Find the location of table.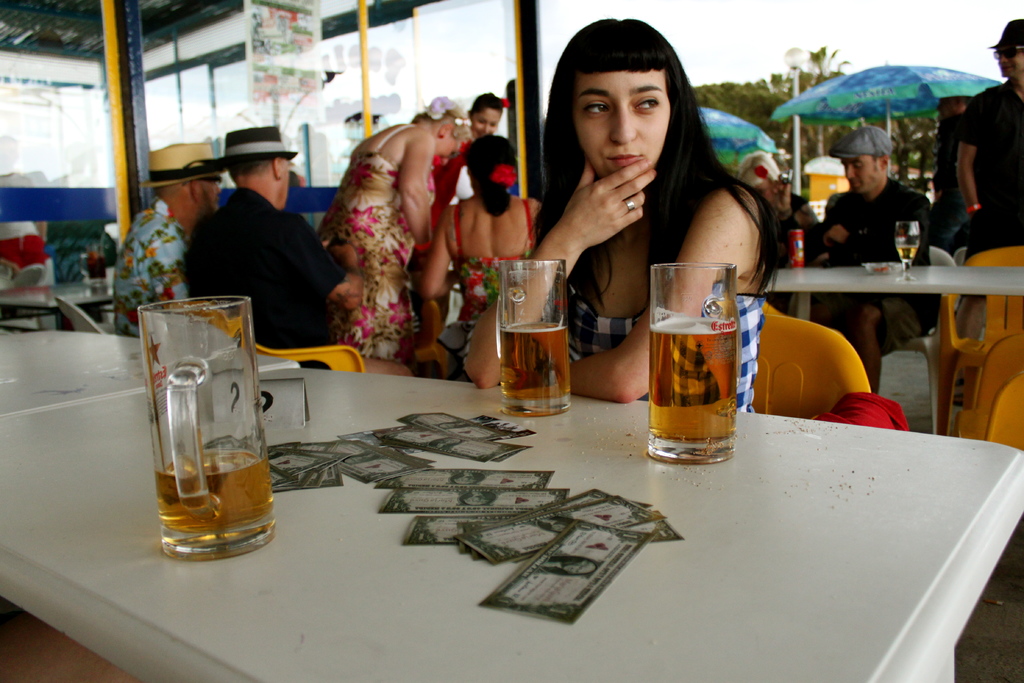
Location: select_region(766, 270, 1023, 325).
